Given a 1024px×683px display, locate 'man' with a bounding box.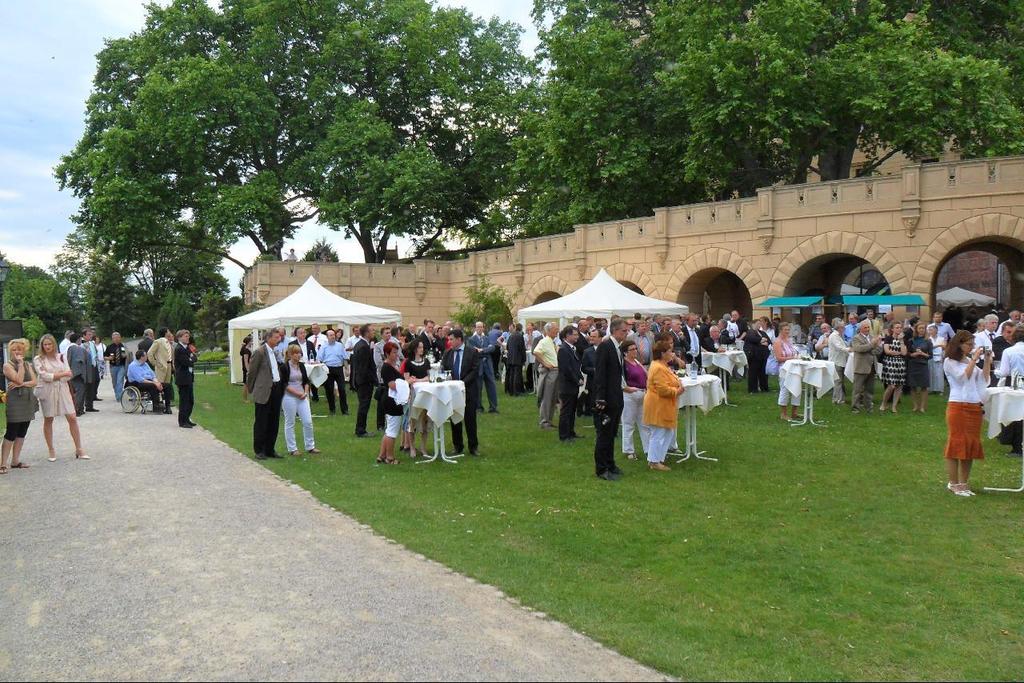
Located: {"x1": 852, "y1": 321, "x2": 884, "y2": 412}.
